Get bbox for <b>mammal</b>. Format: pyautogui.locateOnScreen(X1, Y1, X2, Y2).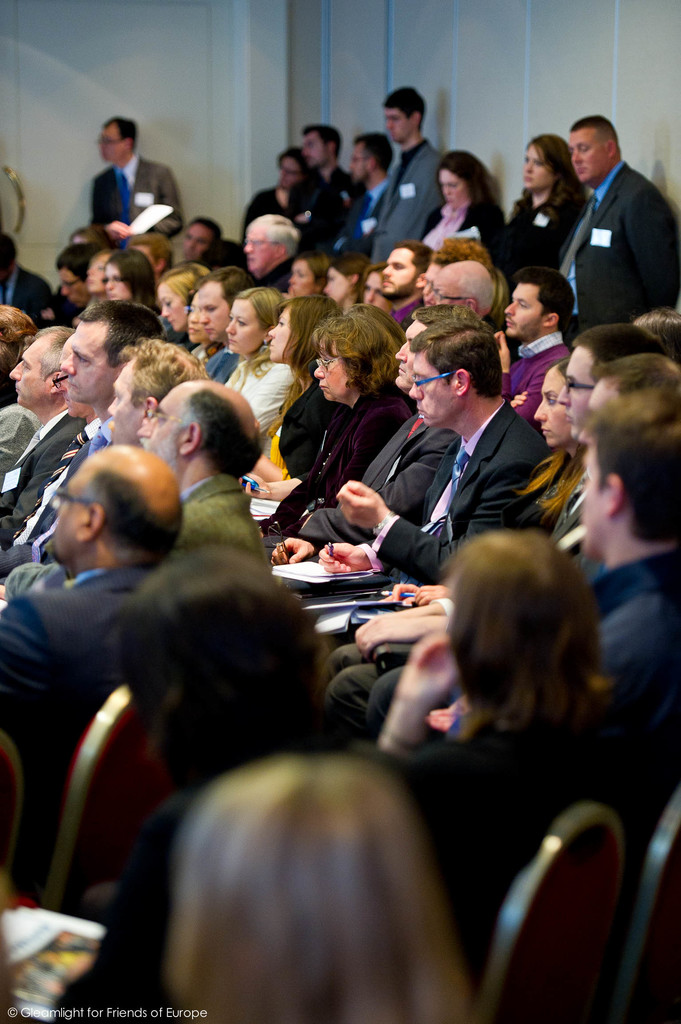
pyautogui.locateOnScreen(122, 227, 178, 278).
